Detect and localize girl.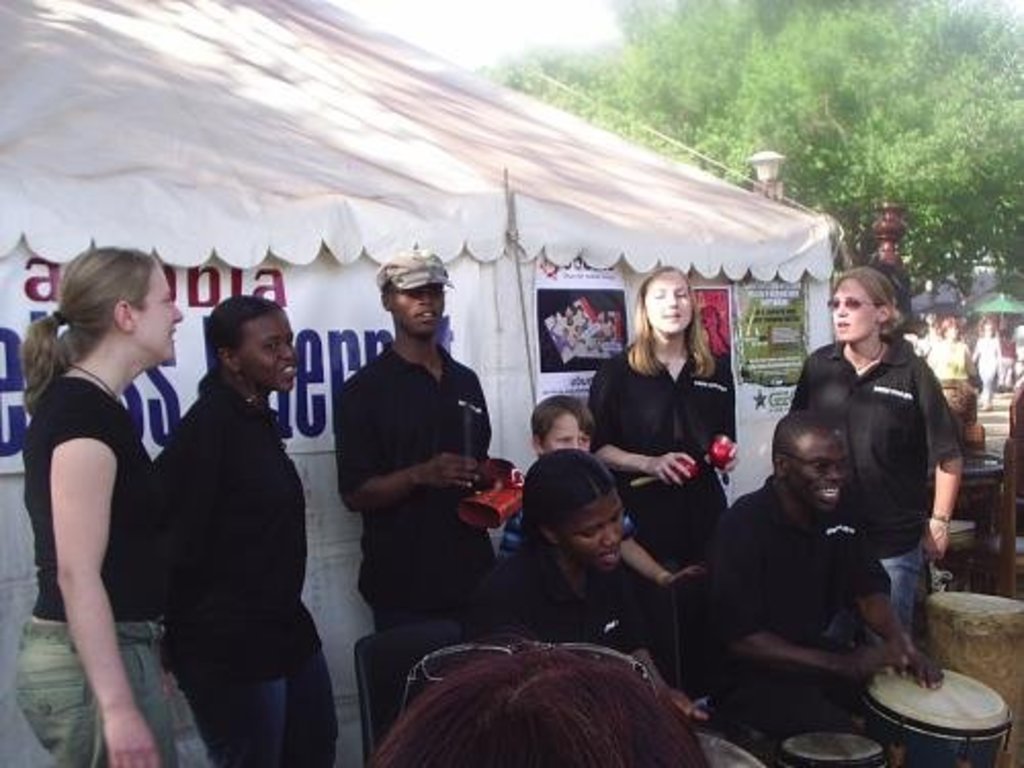
Localized at 10, 246, 215, 766.
